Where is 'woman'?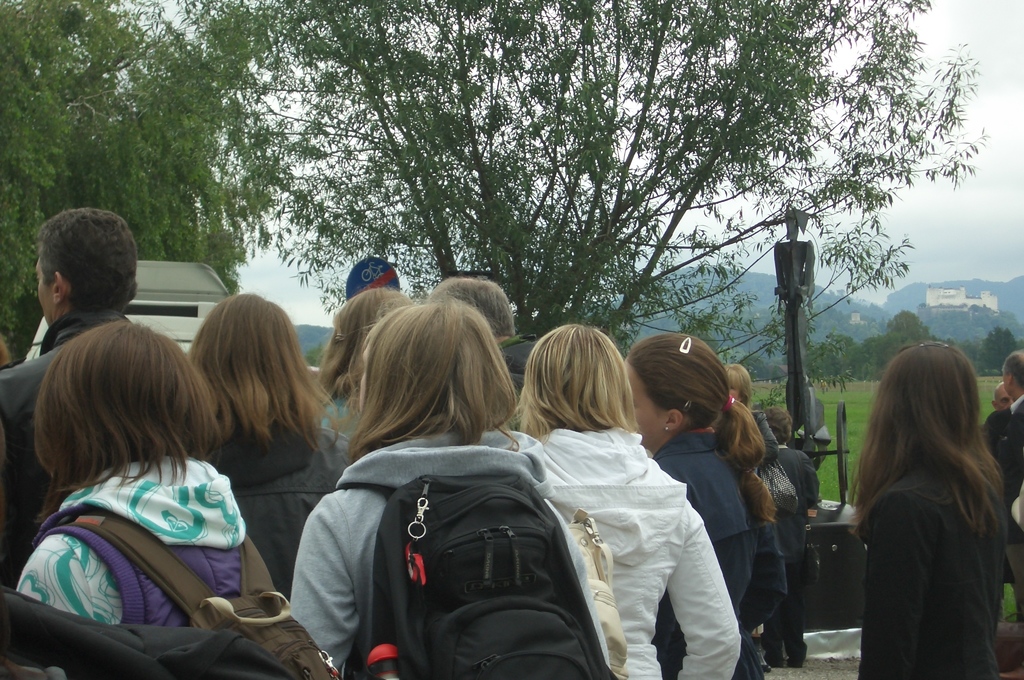
<bbox>287, 290, 612, 679</bbox>.
